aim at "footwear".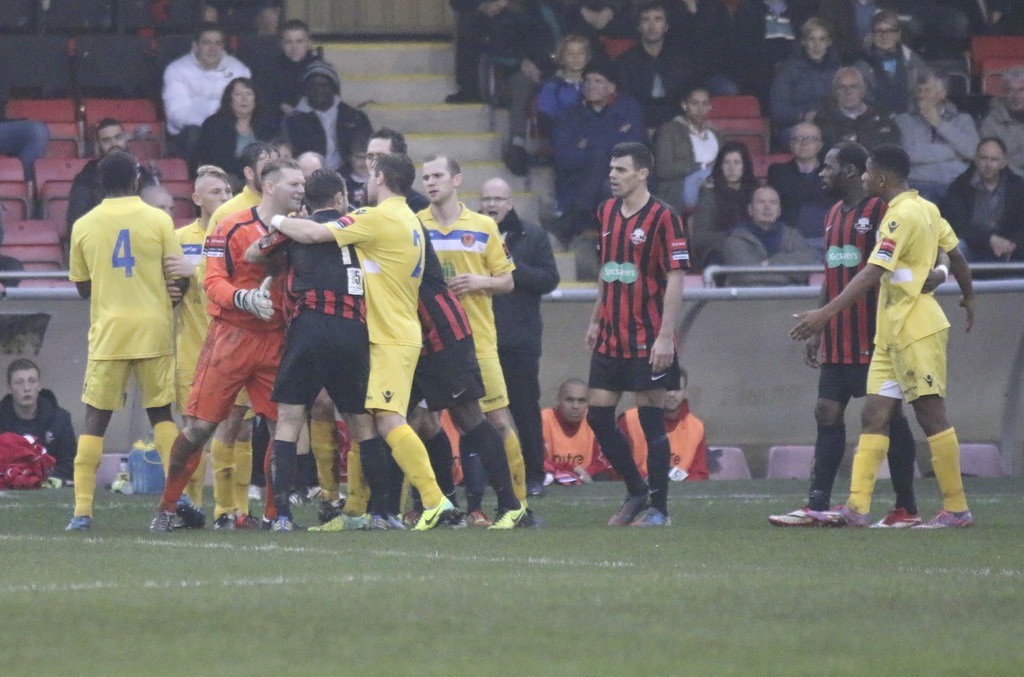
Aimed at [left=150, top=513, right=185, bottom=532].
